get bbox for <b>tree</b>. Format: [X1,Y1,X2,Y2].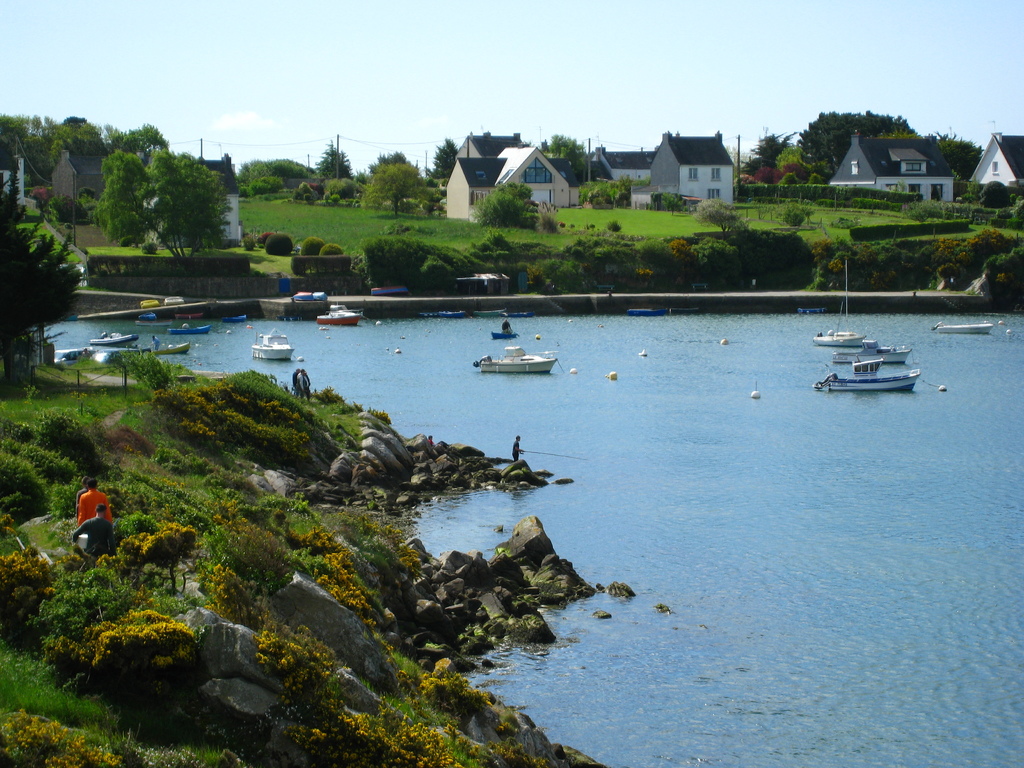
[427,136,460,181].
